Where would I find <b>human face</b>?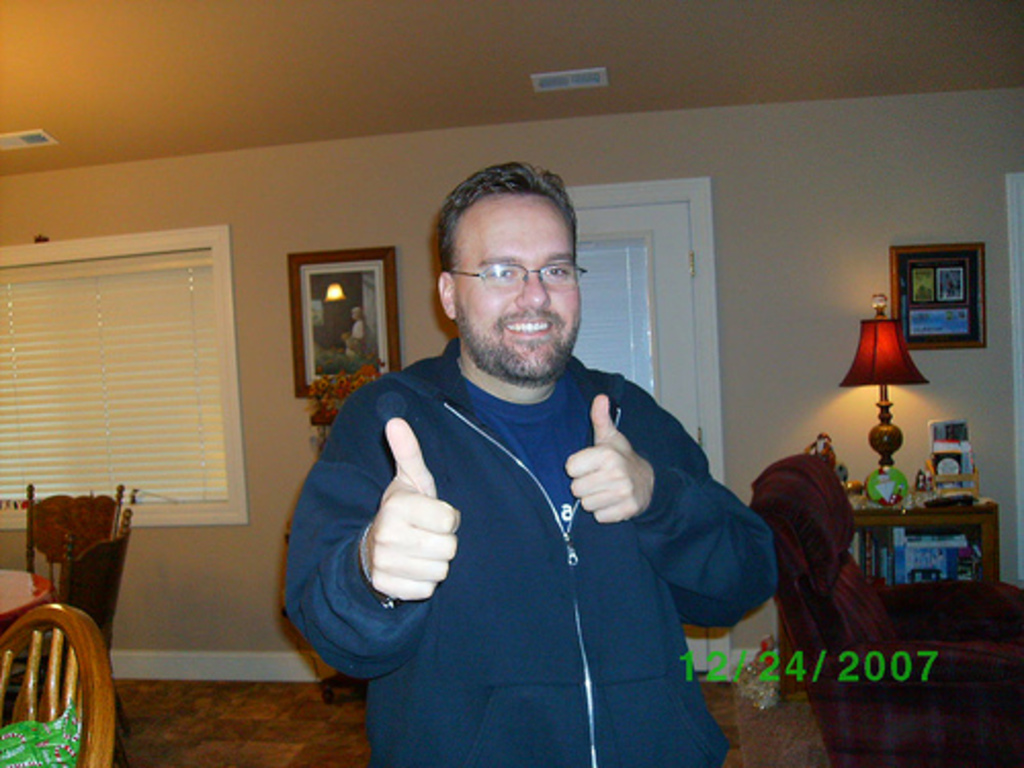
At {"x1": 455, "y1": 190, "x2": 580, "y2": 381}.
